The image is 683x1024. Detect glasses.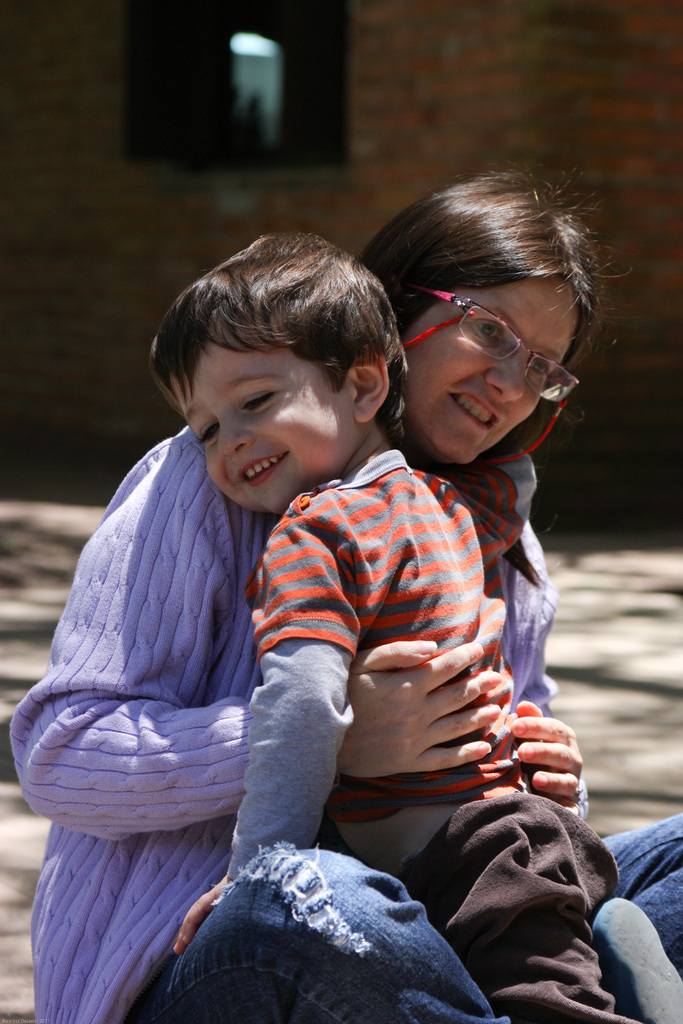
Detection: Rect(416, 291, 580, 397).
